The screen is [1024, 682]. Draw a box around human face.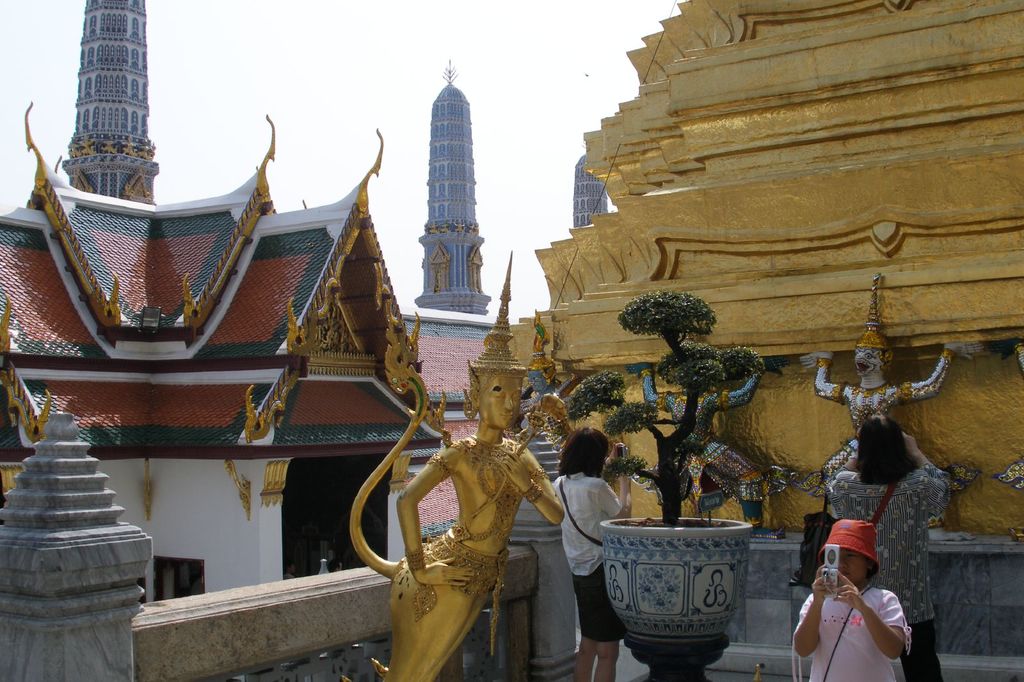
x1=479 y1=379 x2=524 y2=431.
